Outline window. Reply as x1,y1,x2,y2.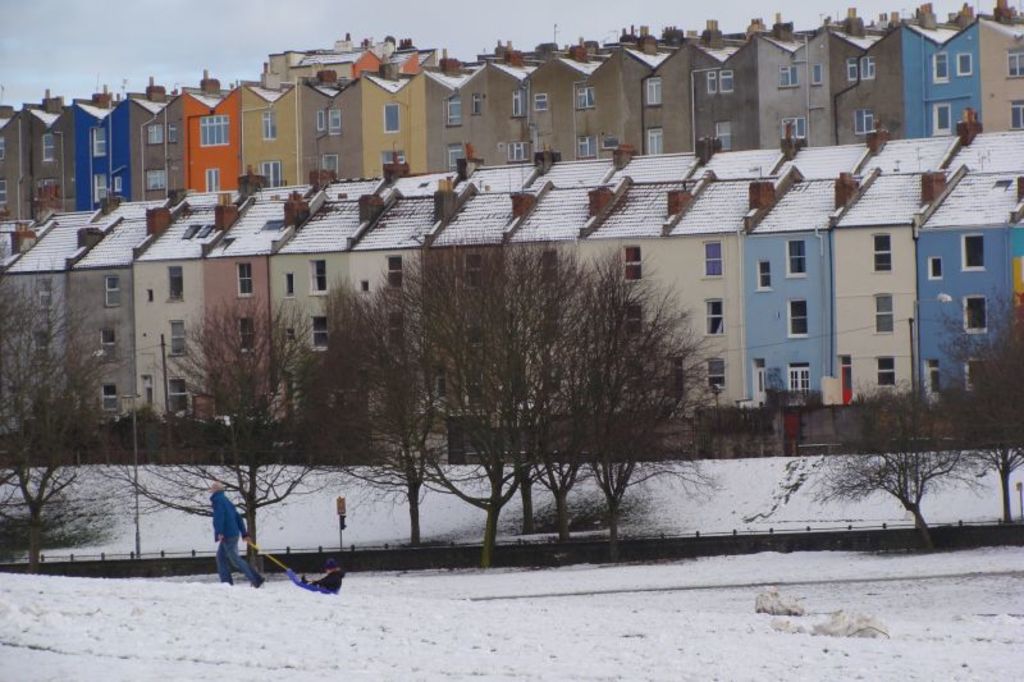
445,142,461,169.
